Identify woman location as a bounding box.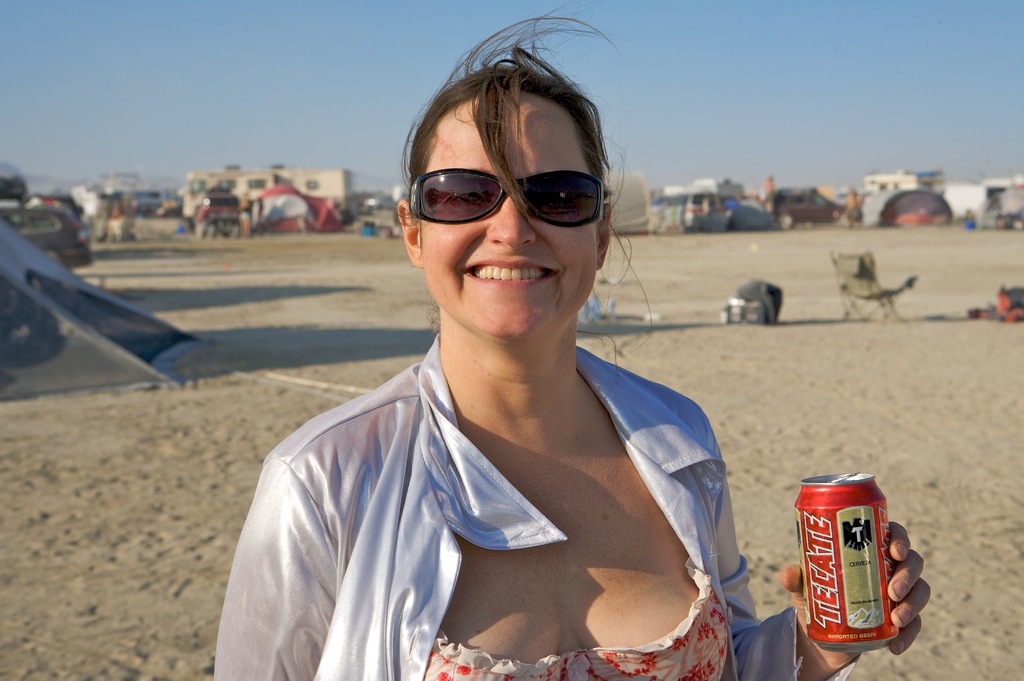
left=217, top=43, right=937, bottom=680.
